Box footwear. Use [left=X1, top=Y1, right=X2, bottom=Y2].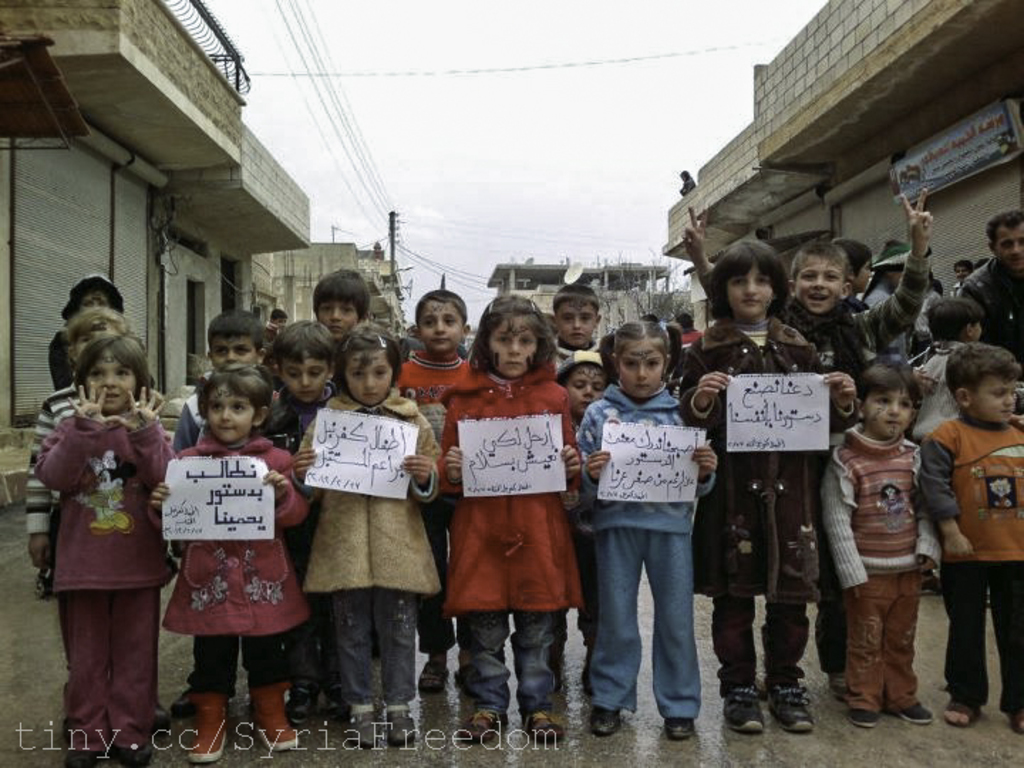
[left=946, top=693, right=983, bottom=727].
